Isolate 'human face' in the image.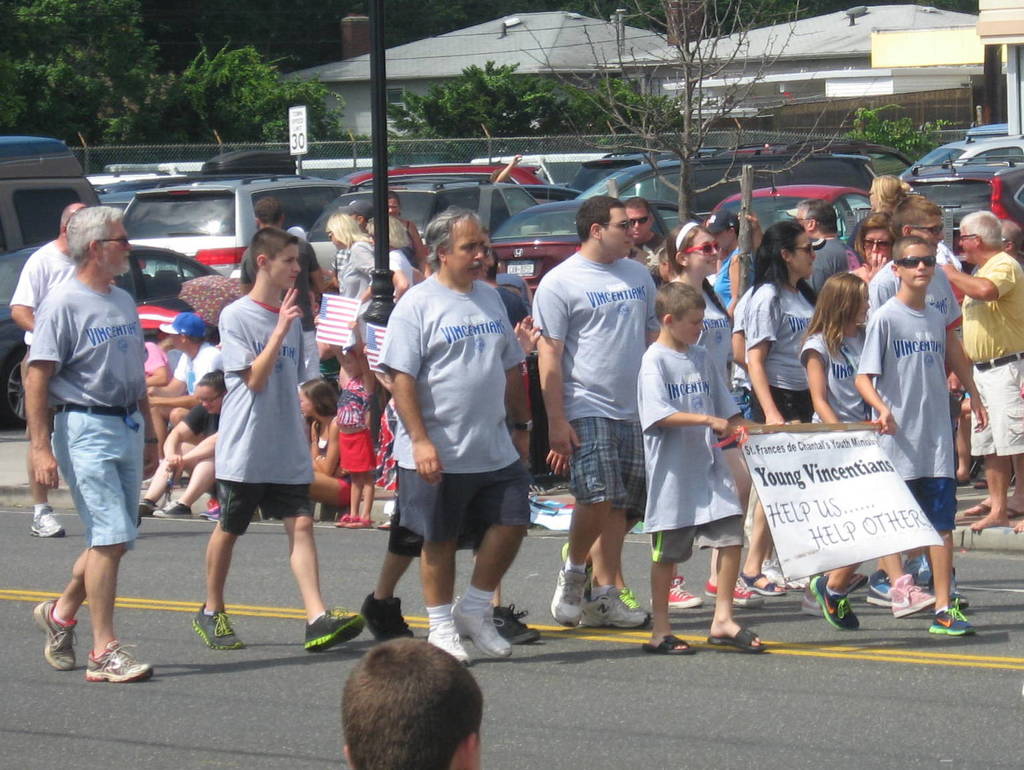
Isolated region: (left=687, top=231, right=719, bottom=273).
